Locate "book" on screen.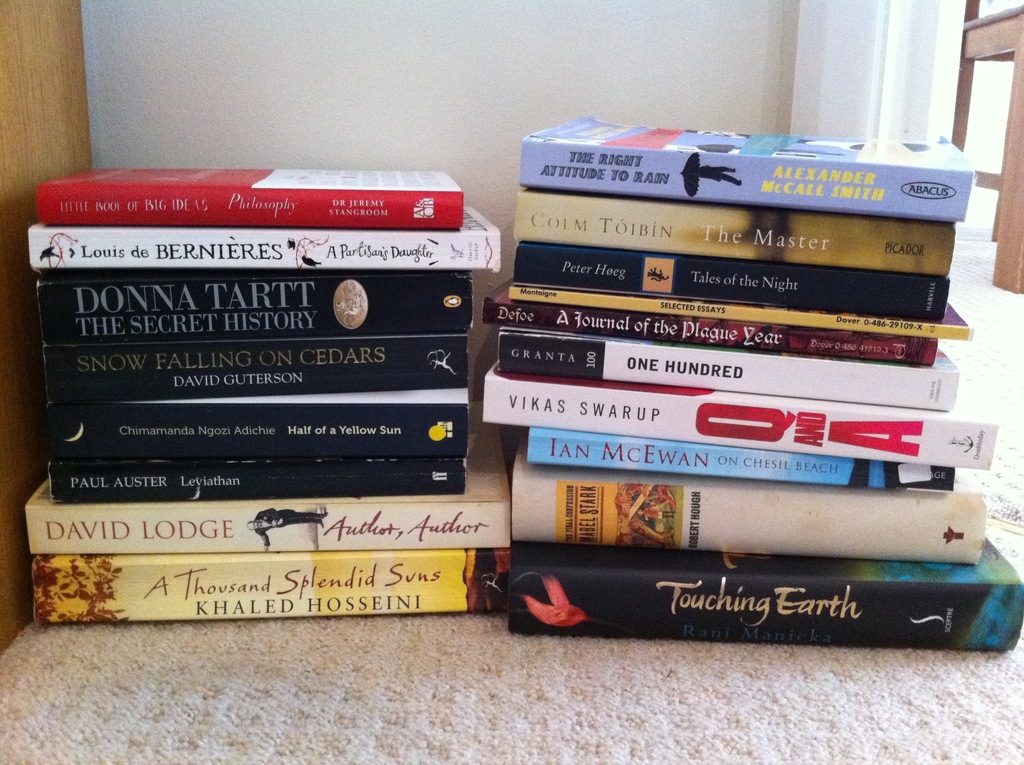
On screen at box=[506, 437, 991, 565].
